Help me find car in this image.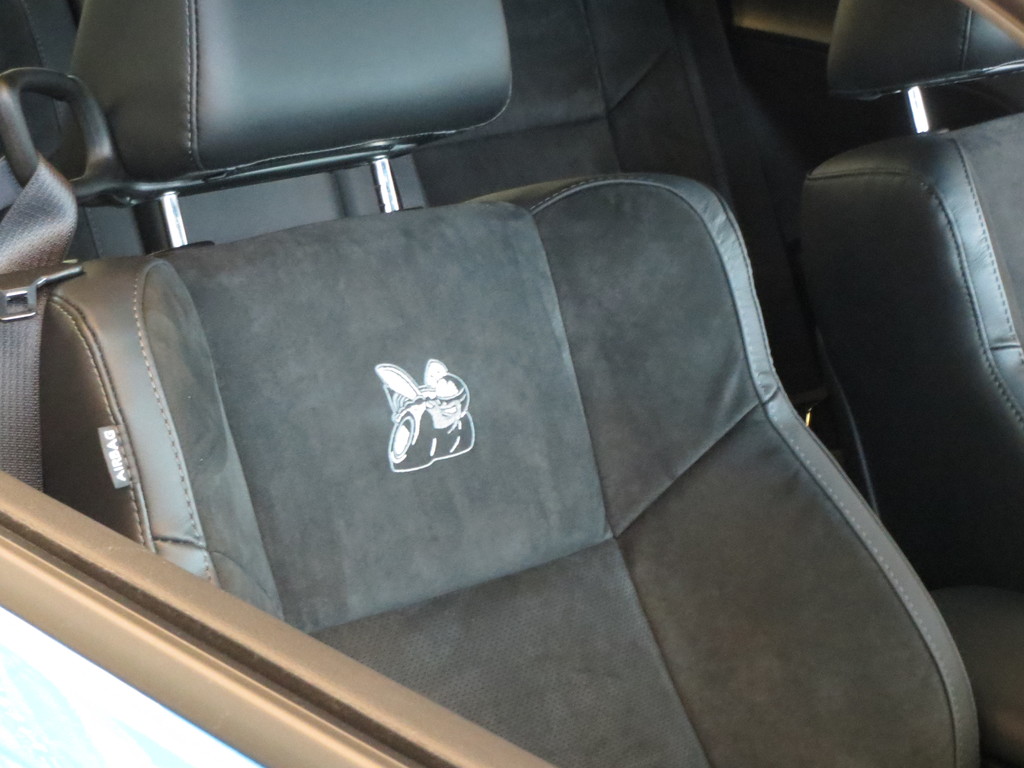
Found it: region(0, 0, 1023, 767).
